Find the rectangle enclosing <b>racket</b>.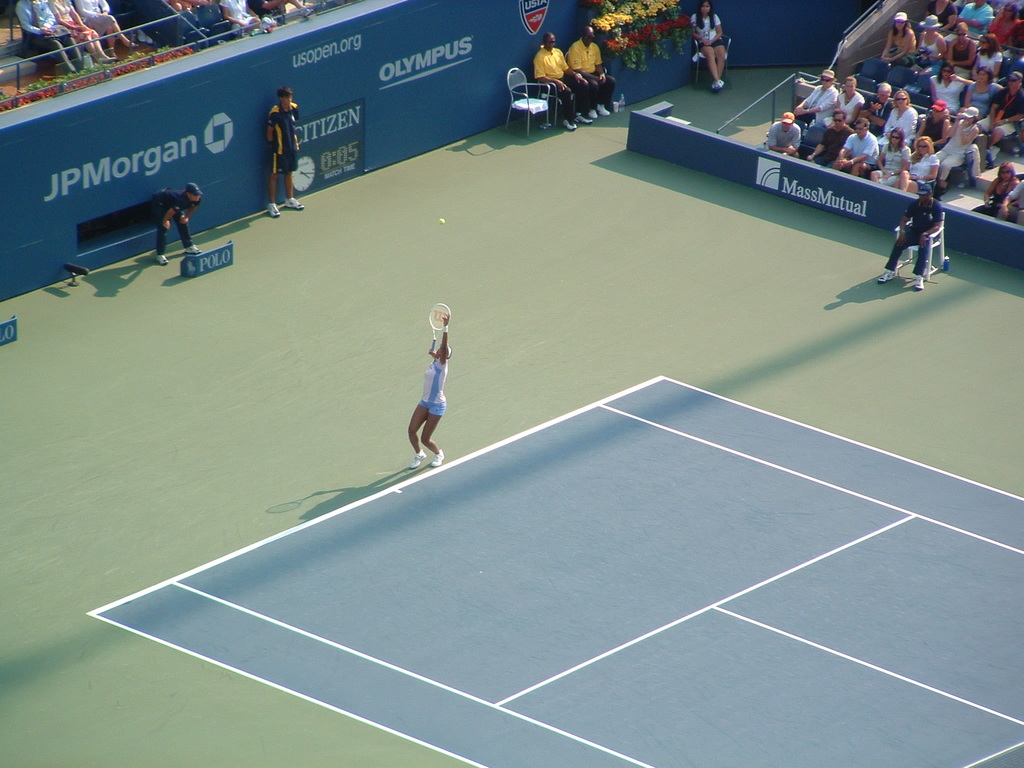
(428, 301, 453, 358).
